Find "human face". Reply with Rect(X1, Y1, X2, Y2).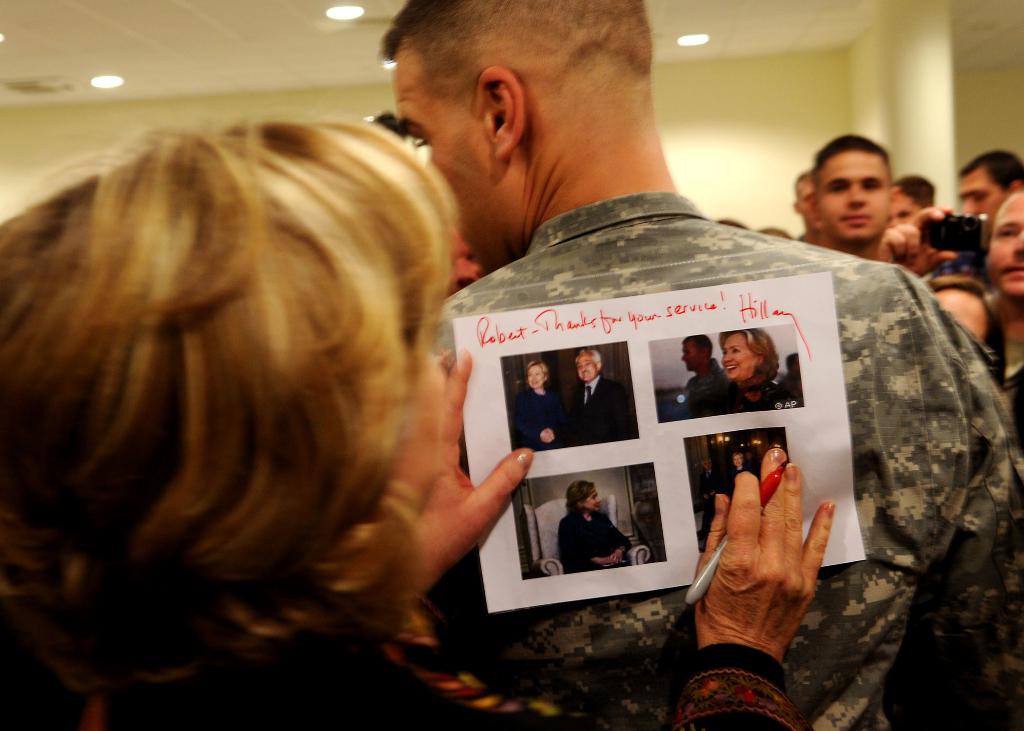
Rect(988, 197, 1023, 297).
